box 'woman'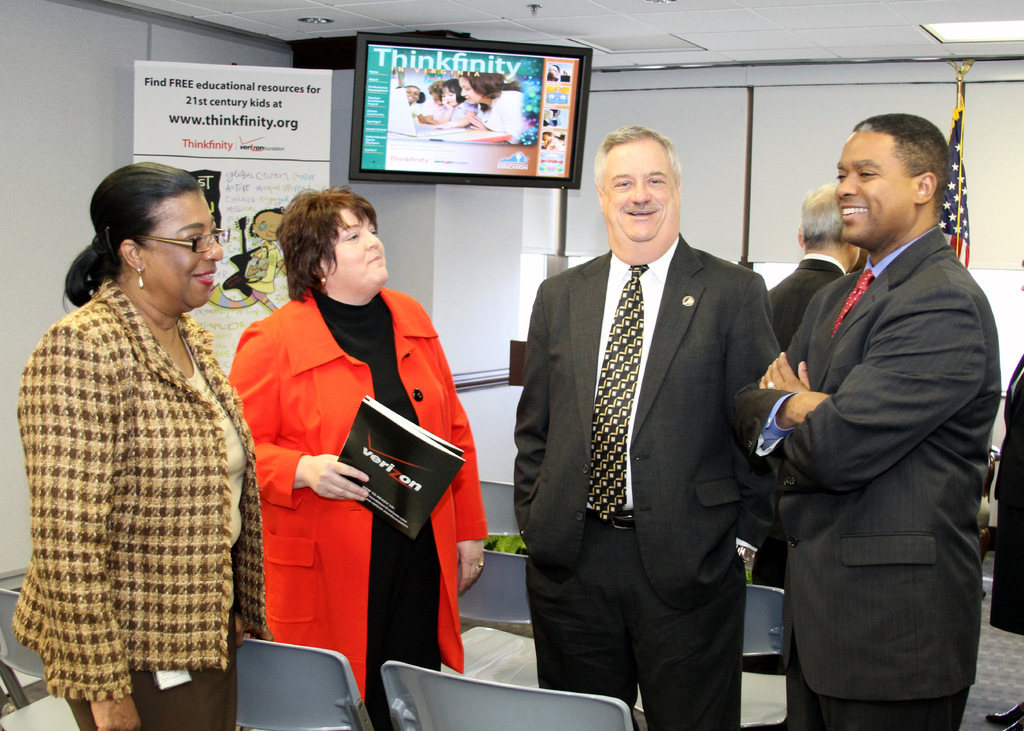
{"left": 219, "top": 188, "right": 490, "bottom": 730}
